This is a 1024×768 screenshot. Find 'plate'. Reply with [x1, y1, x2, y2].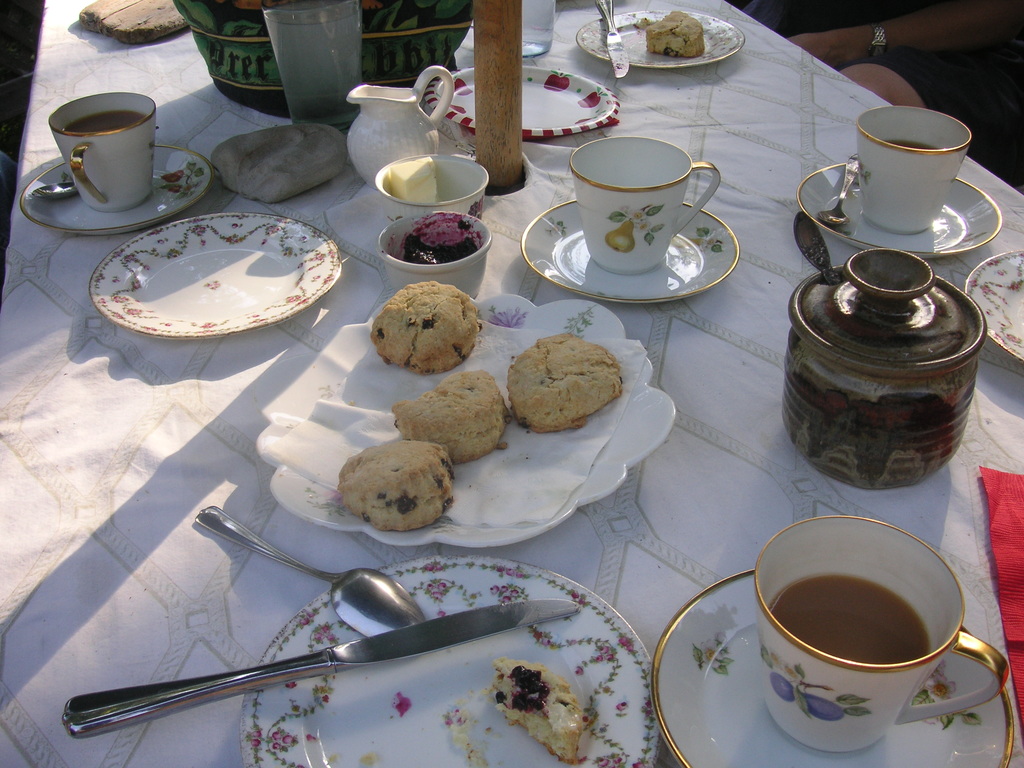
[433, 55, 618, 129].
